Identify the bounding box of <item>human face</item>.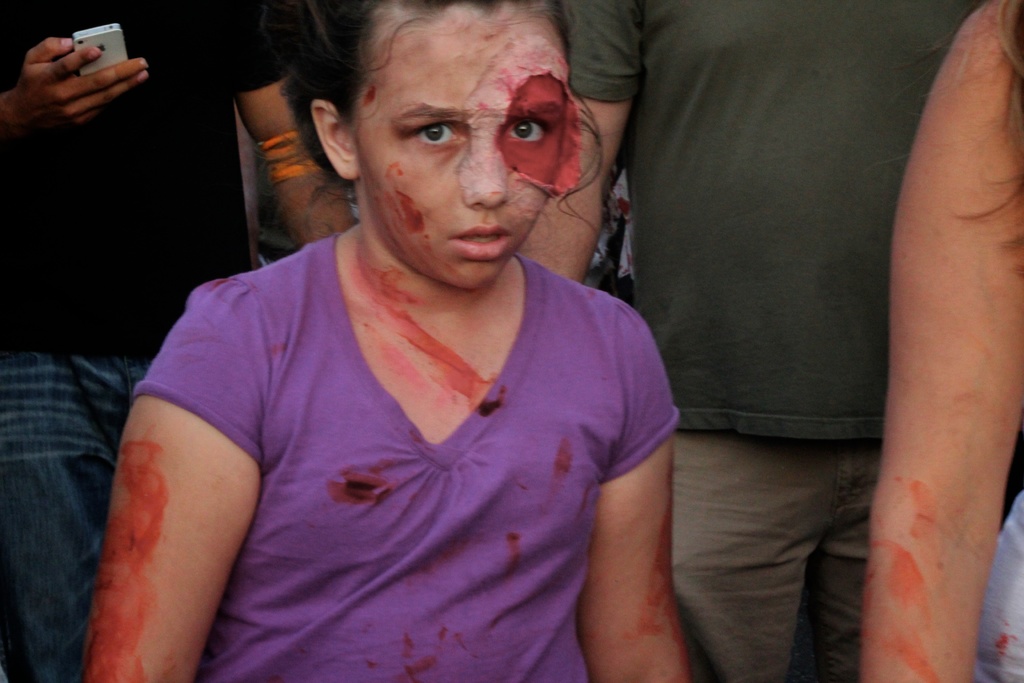
351, 12, 575, 279.
